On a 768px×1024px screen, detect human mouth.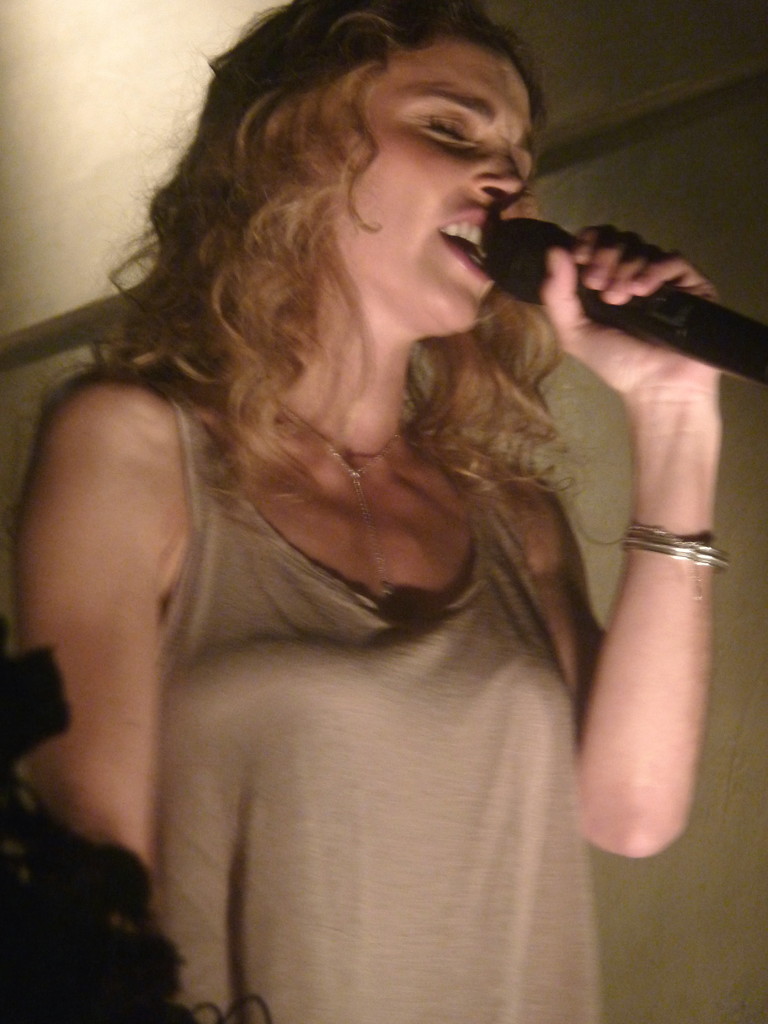
x1=430, y1=204, x2=495, y2=291.
